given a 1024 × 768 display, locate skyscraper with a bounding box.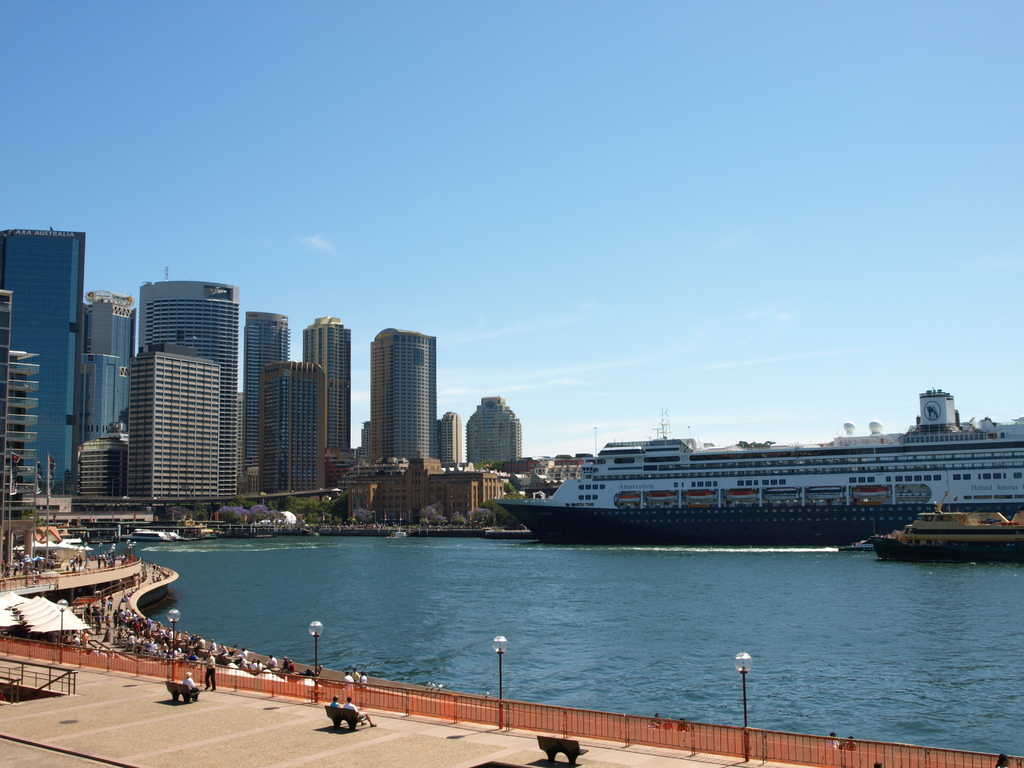
Located: (left=467, top=394, right=520, bottom=470).
